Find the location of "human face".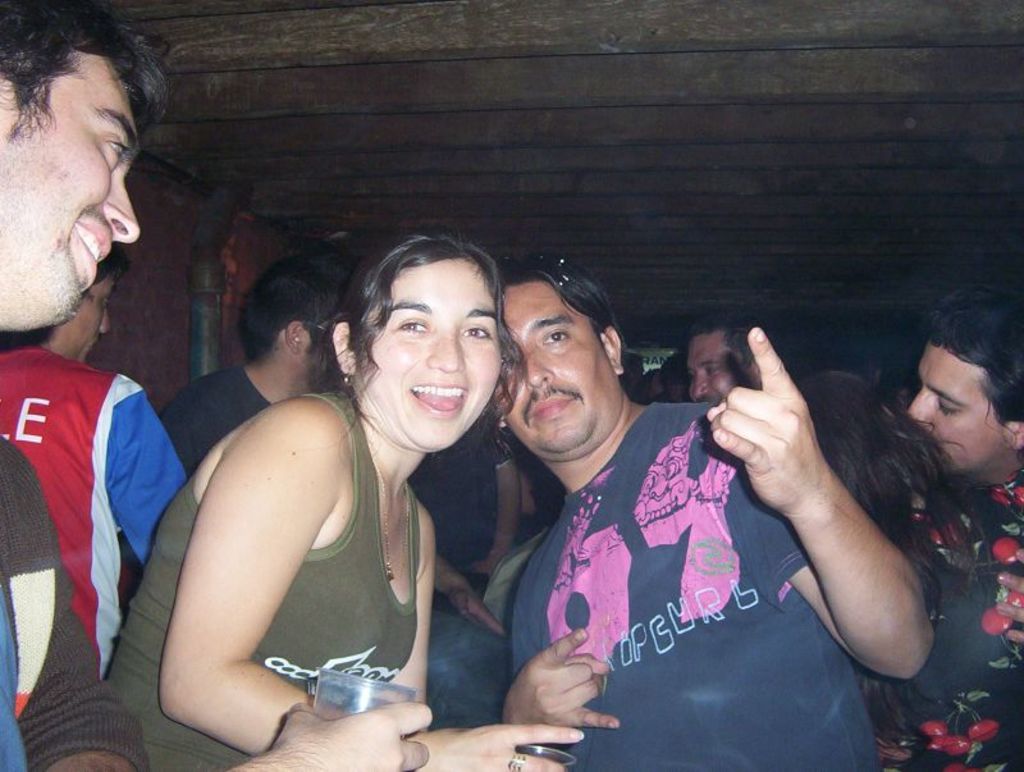
Location: 910,344,1004,475.
